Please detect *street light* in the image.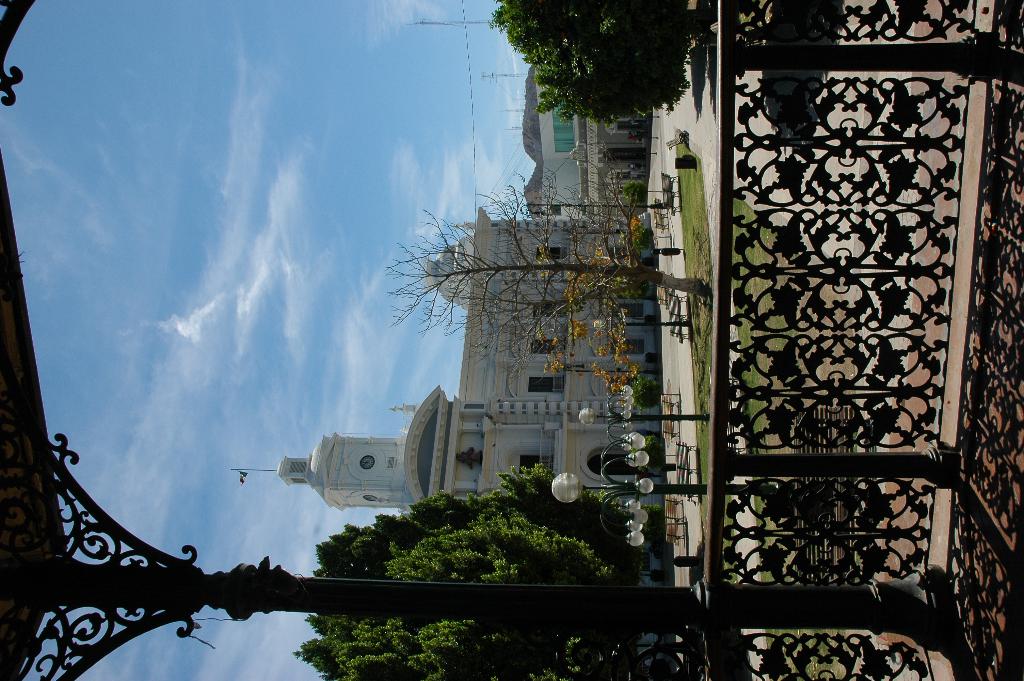
bbox=[544, 439, 700, 547].
